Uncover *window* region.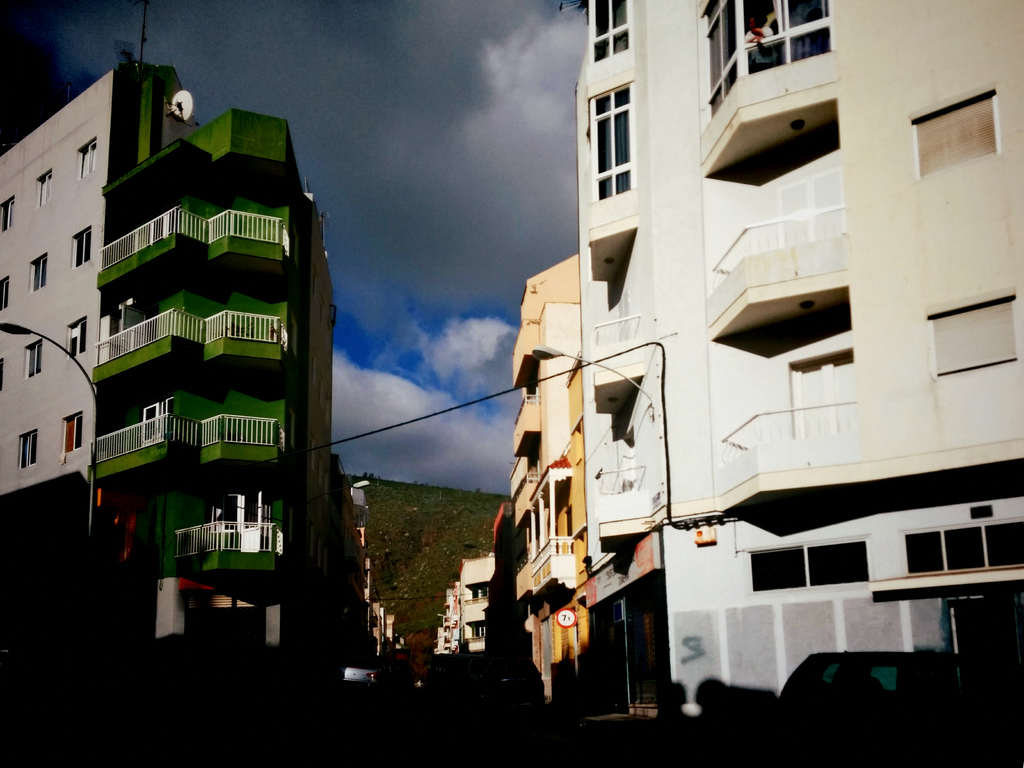
Uncovered: crop(590, 84, 634, 200).
